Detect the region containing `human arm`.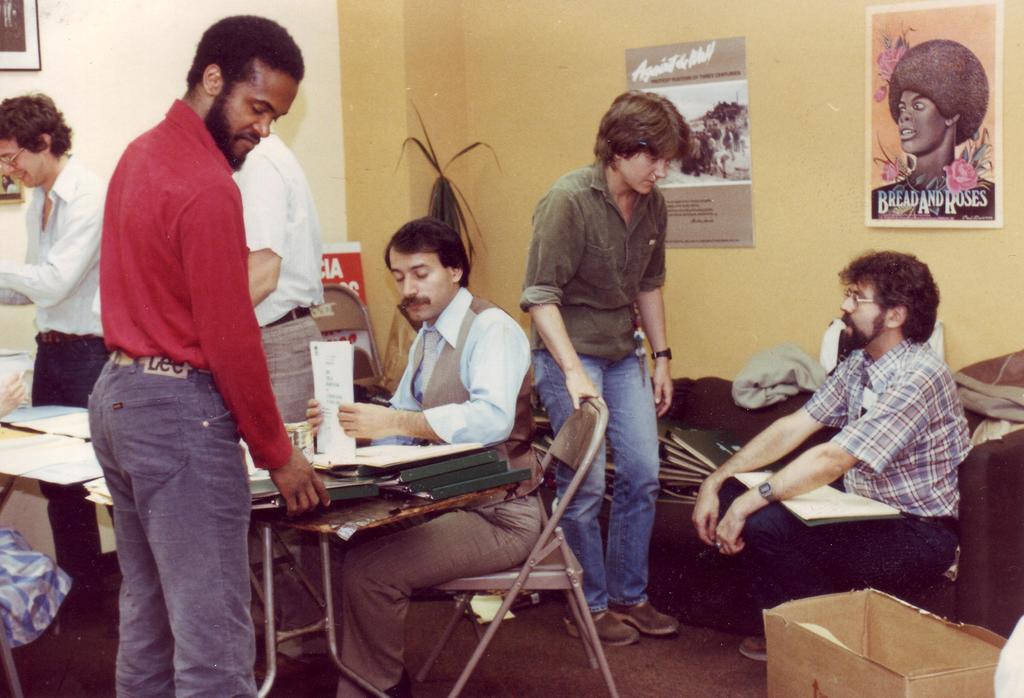
(634, 202, 676, 420).
